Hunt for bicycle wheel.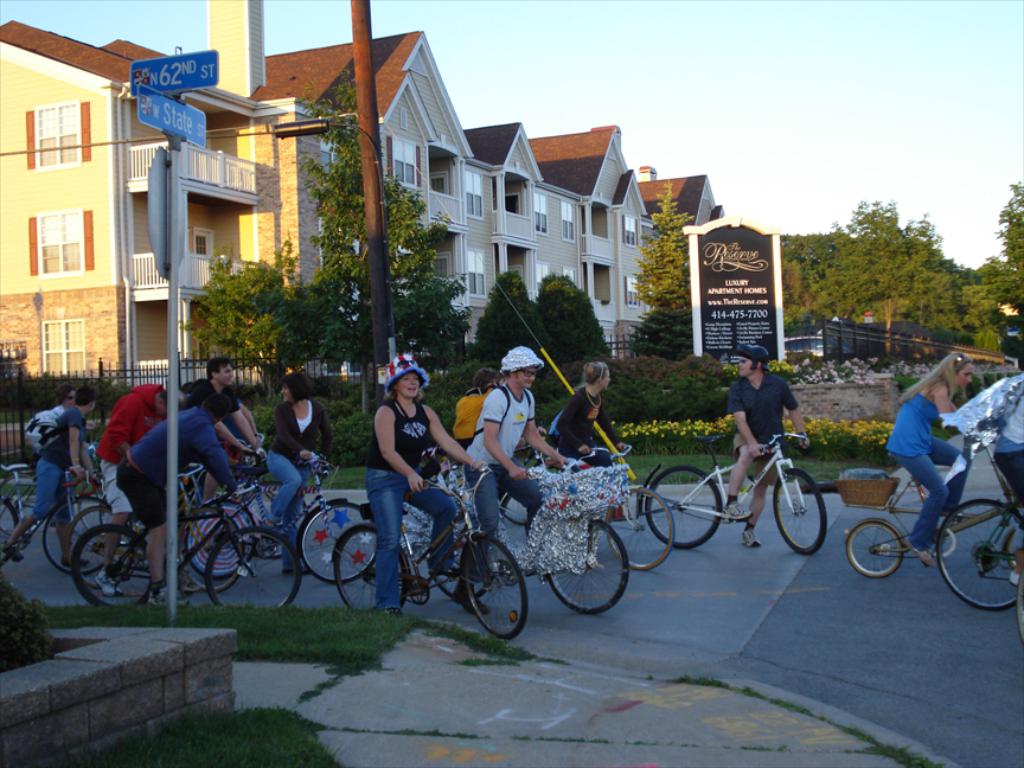
Hunted down at {"x1": 300, "y1": 495, "x2": 380, "y2": 584}.
